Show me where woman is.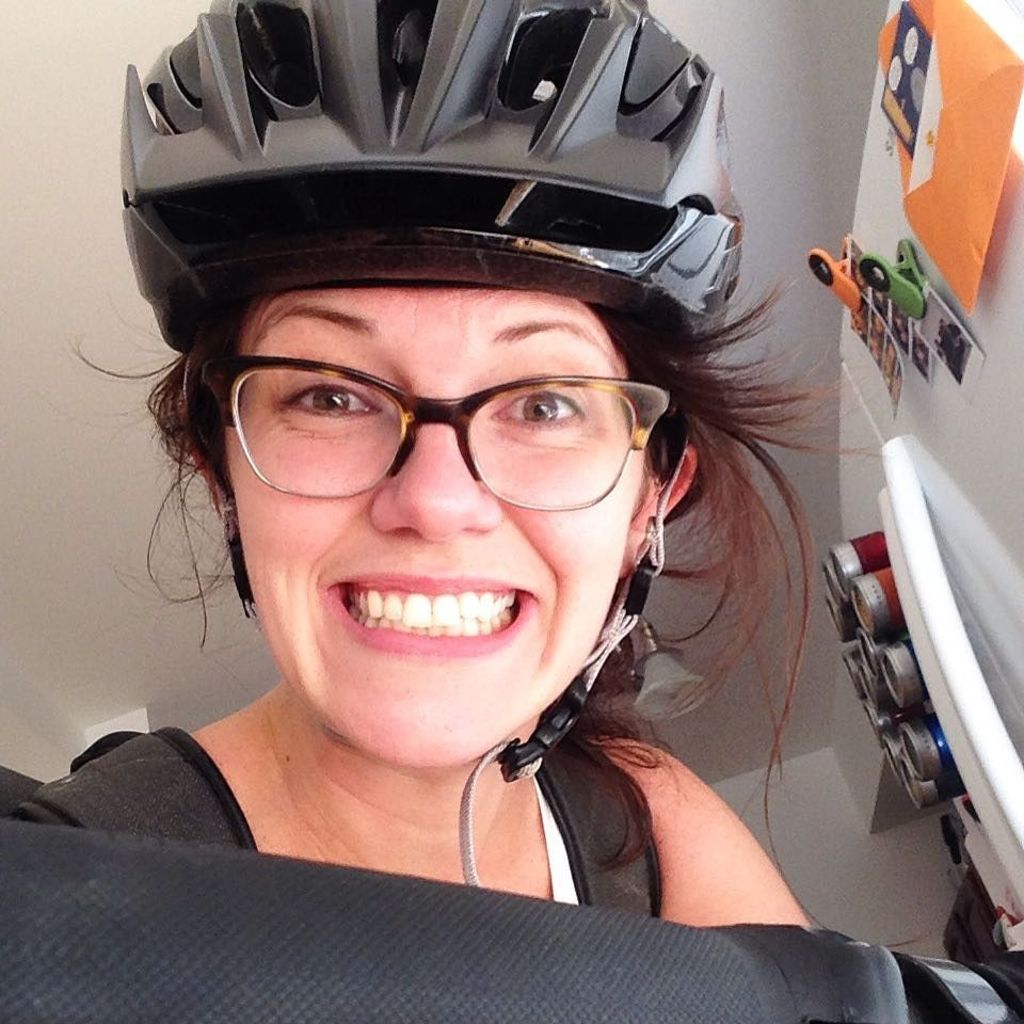
woman is at box(39, 174, 860, 966).
